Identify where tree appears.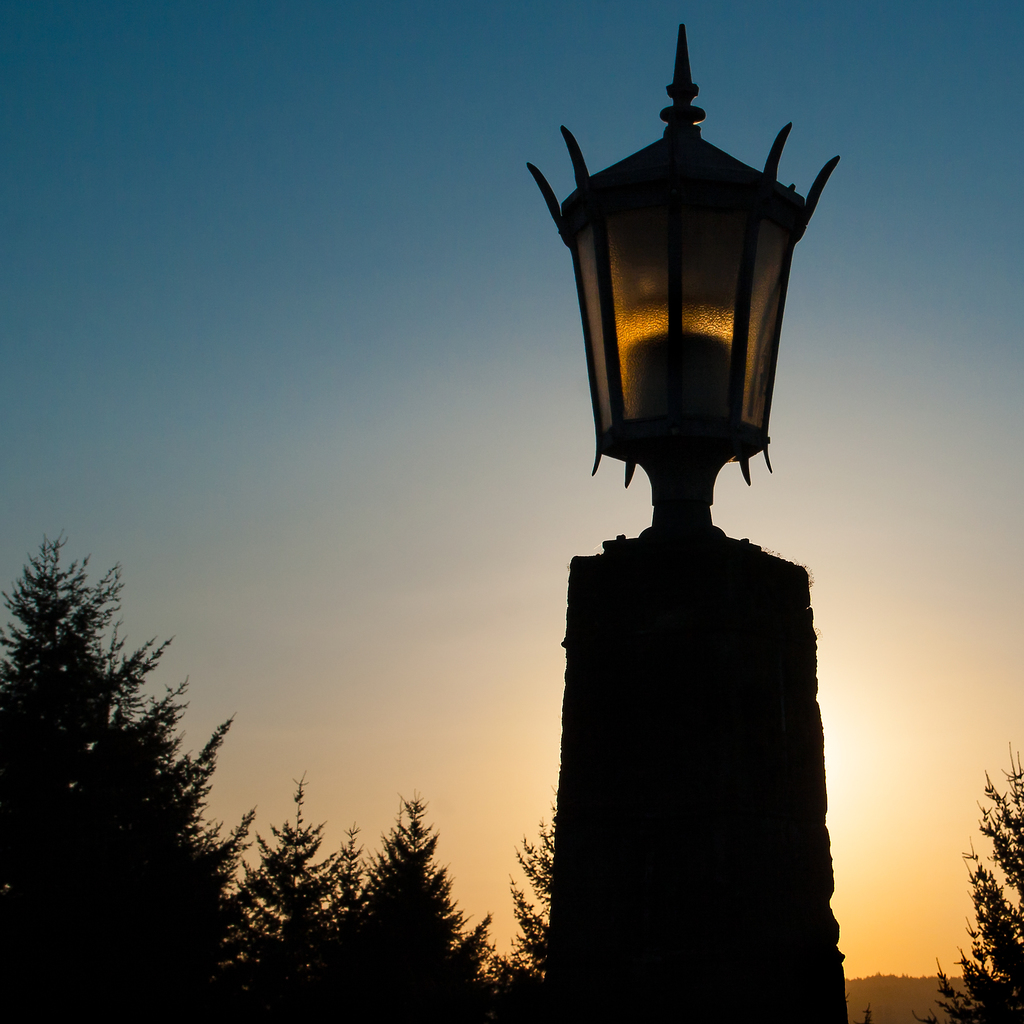
Appears at (232,763,354,1023).
